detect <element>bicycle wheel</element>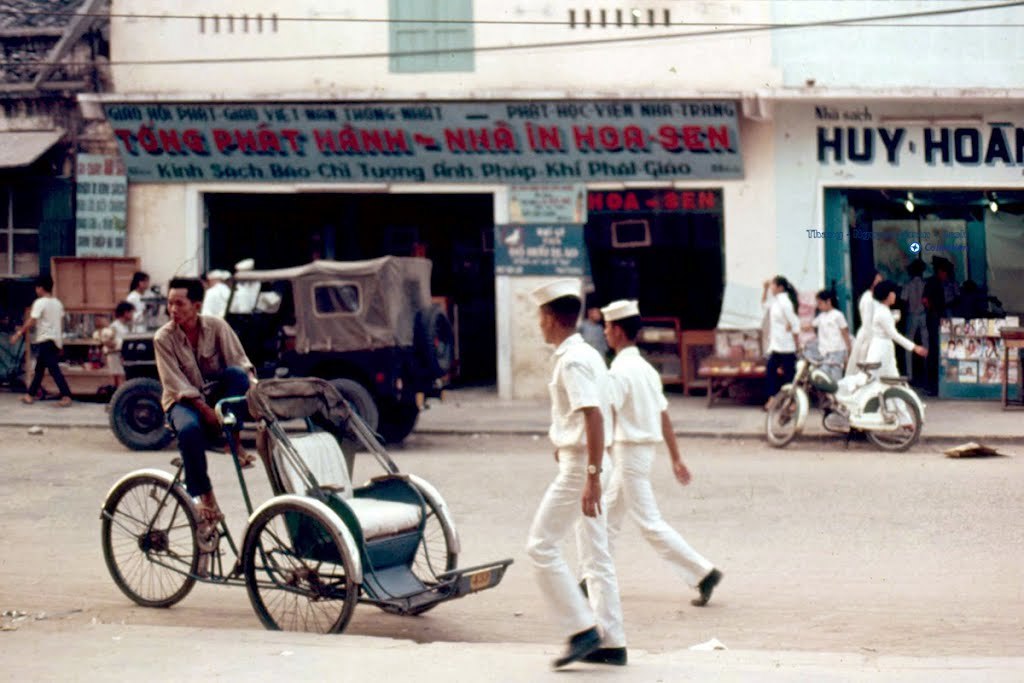
(239, 498, 360, 635)
